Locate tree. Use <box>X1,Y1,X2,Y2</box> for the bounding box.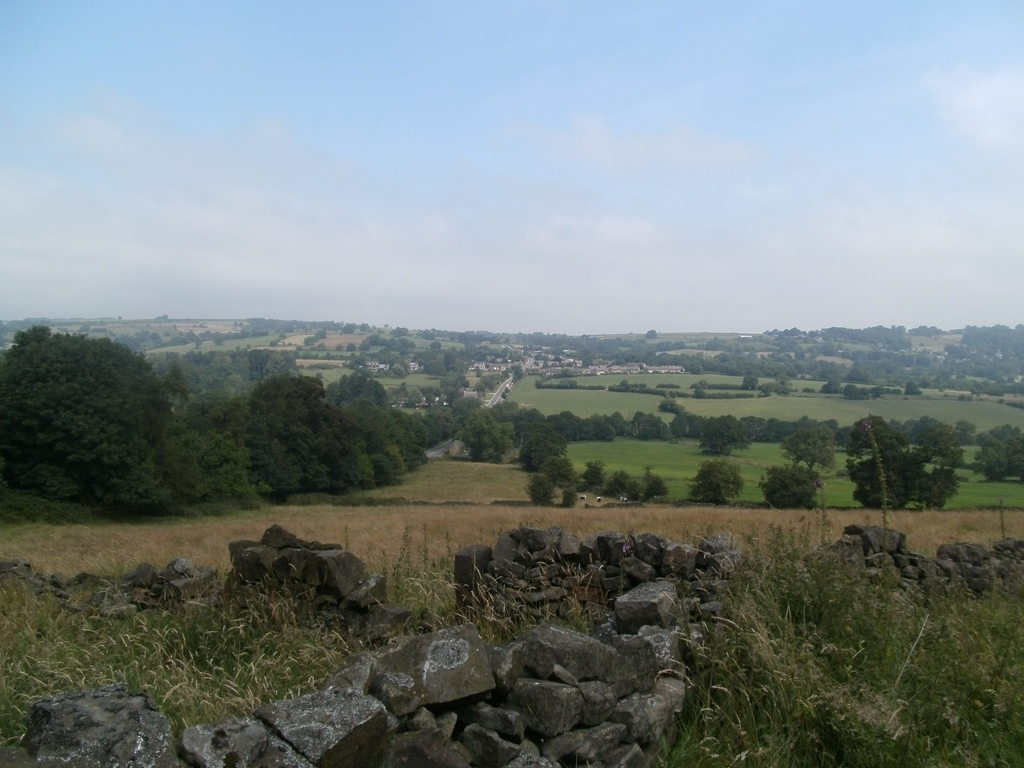
<box>685,458,743,506</box>.
